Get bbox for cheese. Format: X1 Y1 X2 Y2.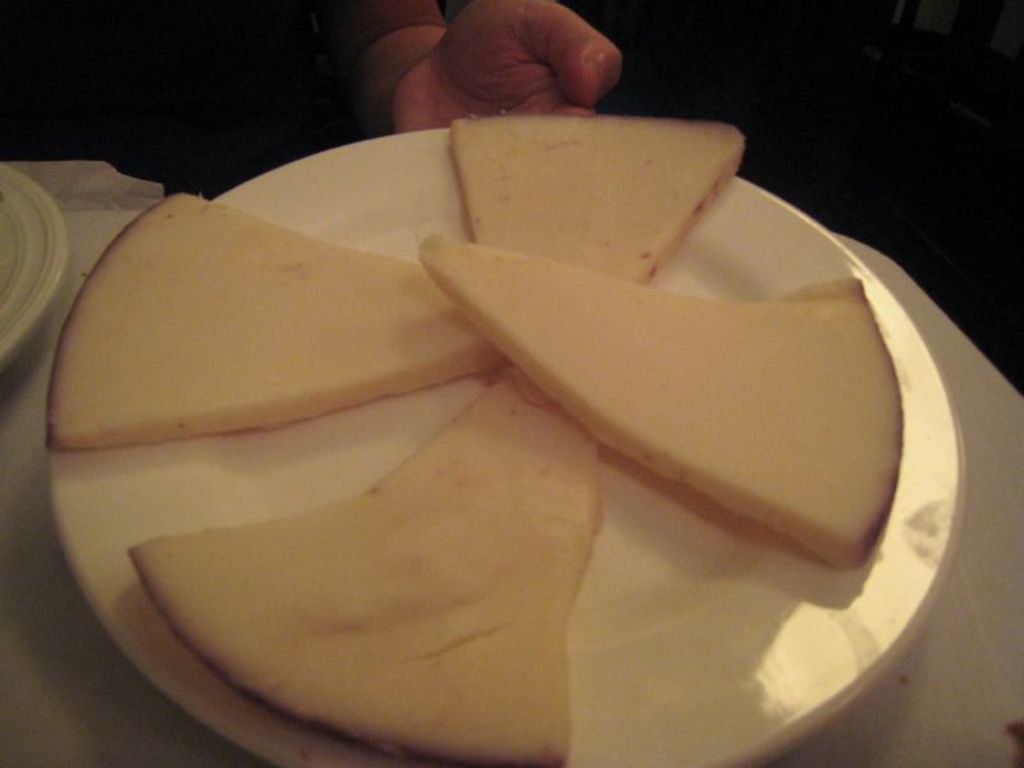
45 187 512 445.
